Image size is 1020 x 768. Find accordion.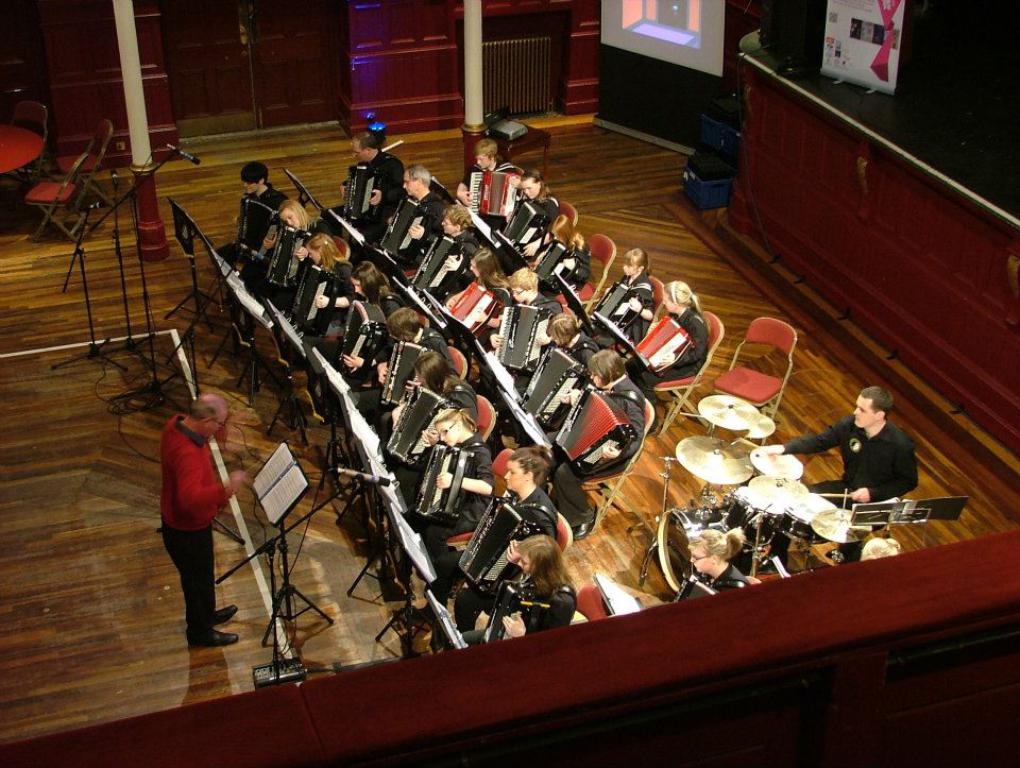
462, 172, 521, 214.
